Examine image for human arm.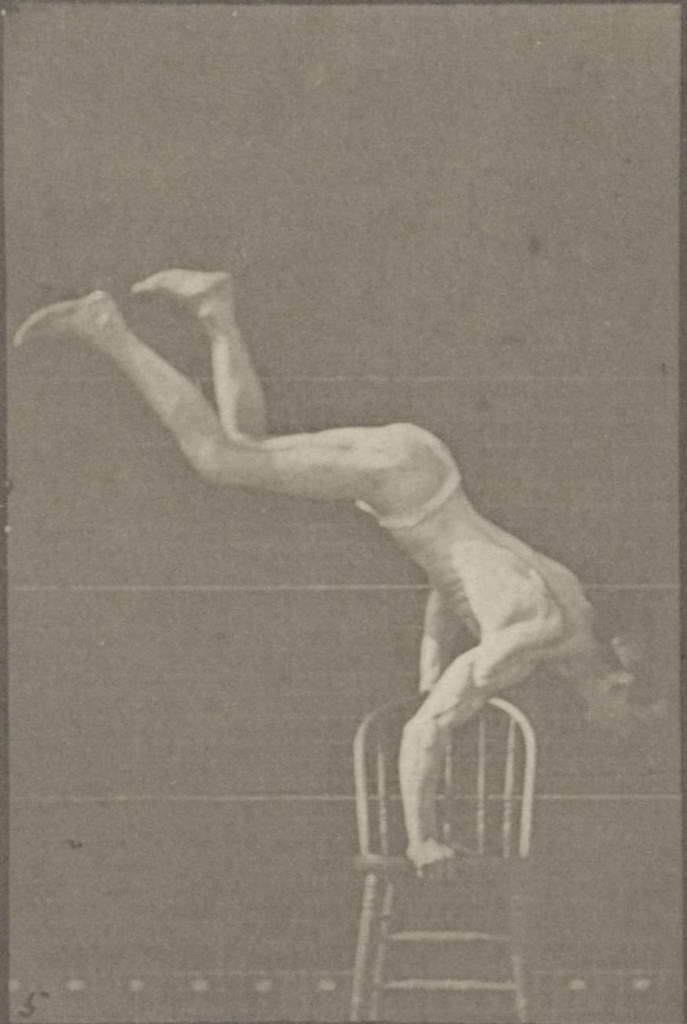
Examination result: <region>402, 567, 482, 721</region>.
